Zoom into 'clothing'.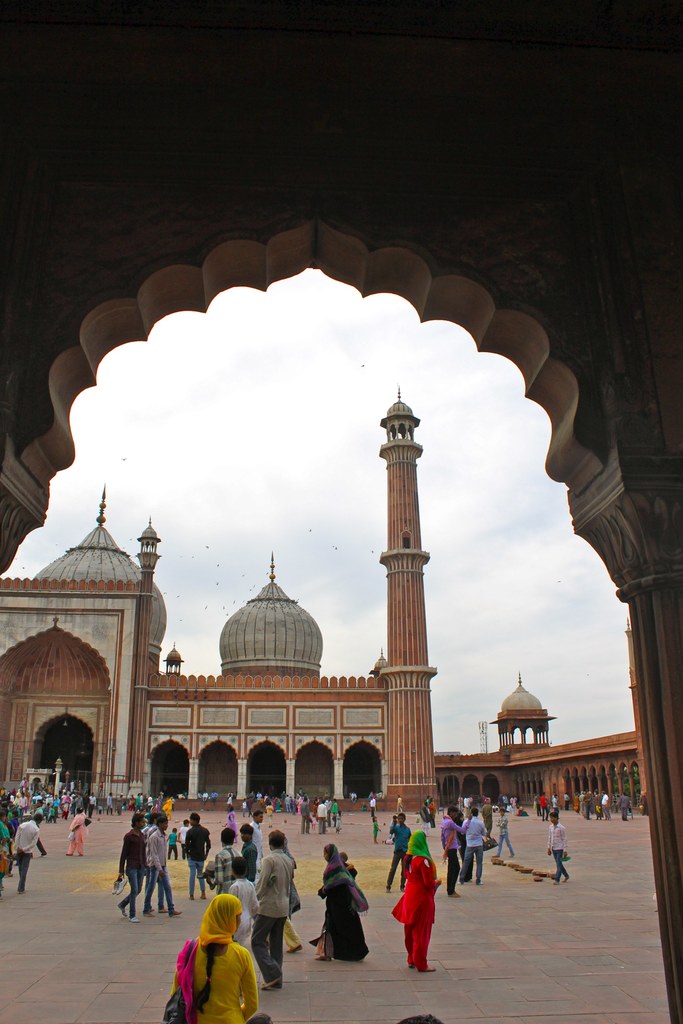
Zoom target: Rect(456, 819, 470, 877).
